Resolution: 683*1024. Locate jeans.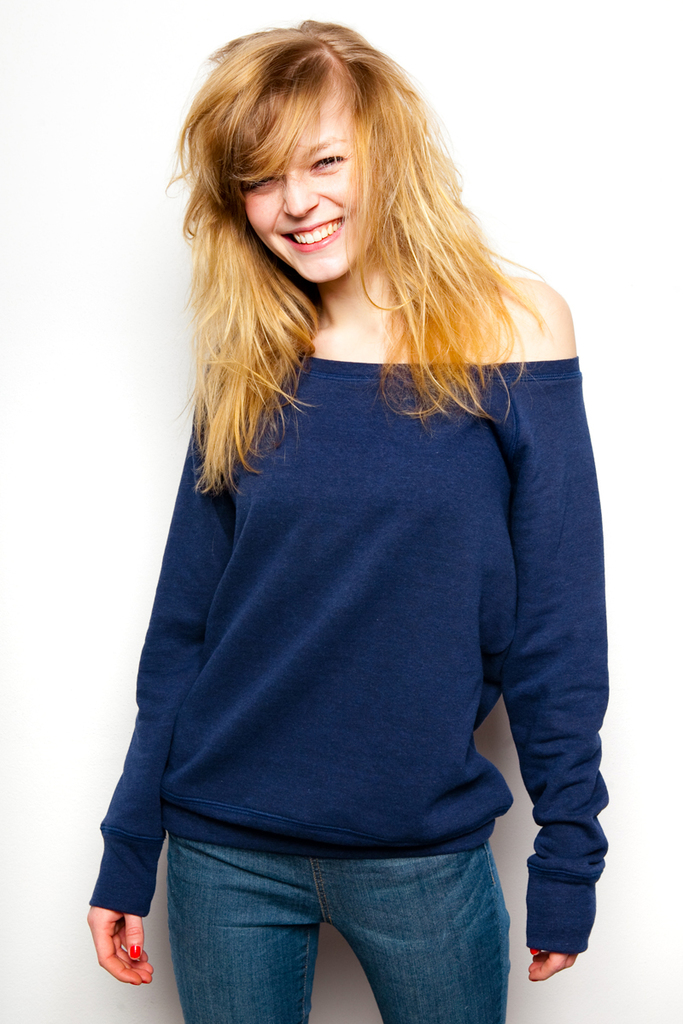
[121, 786, 525, 1016].
